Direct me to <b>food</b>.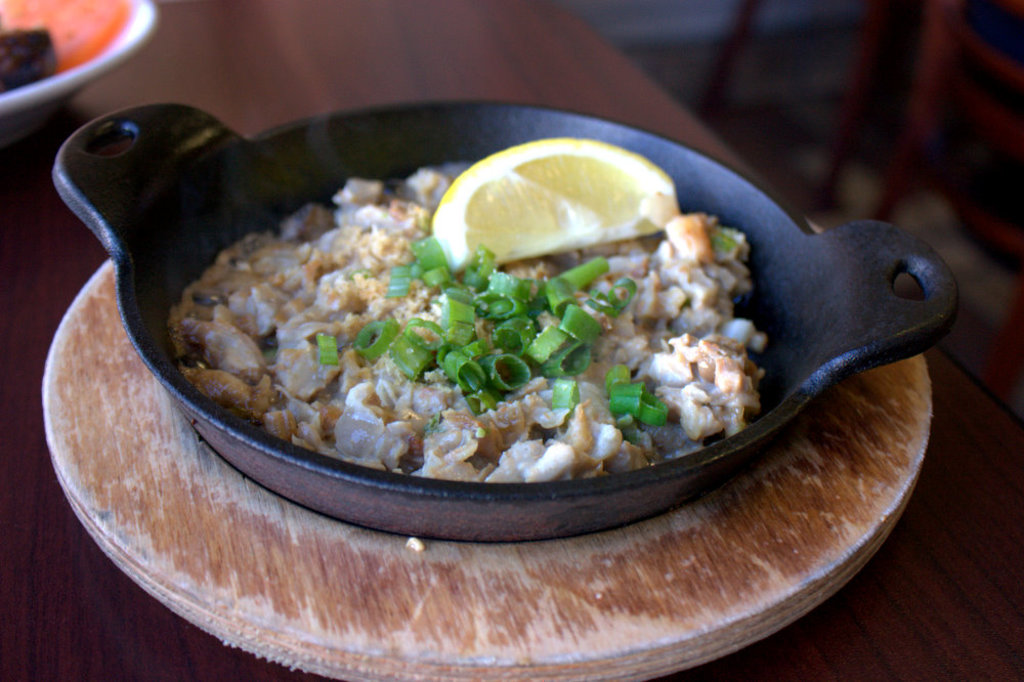
Direction: 169, 132, 772, 487.
